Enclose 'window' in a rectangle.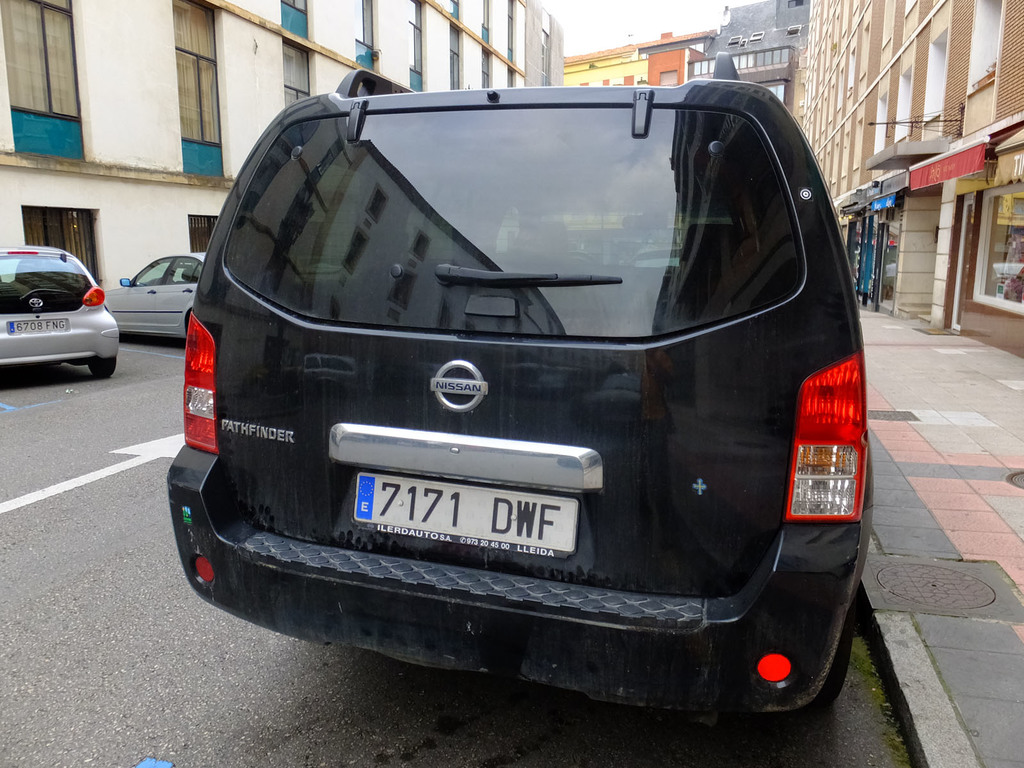
355, 4, 376, 70.
